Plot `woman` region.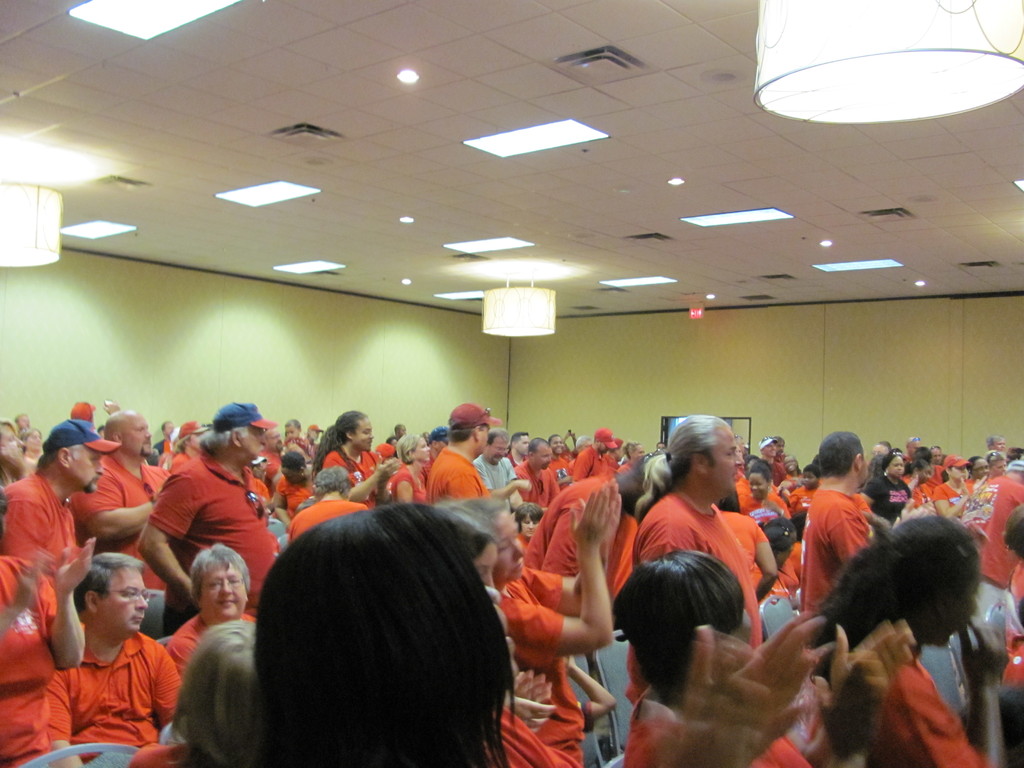
Plotted at box(610, 547, 813, 767).
